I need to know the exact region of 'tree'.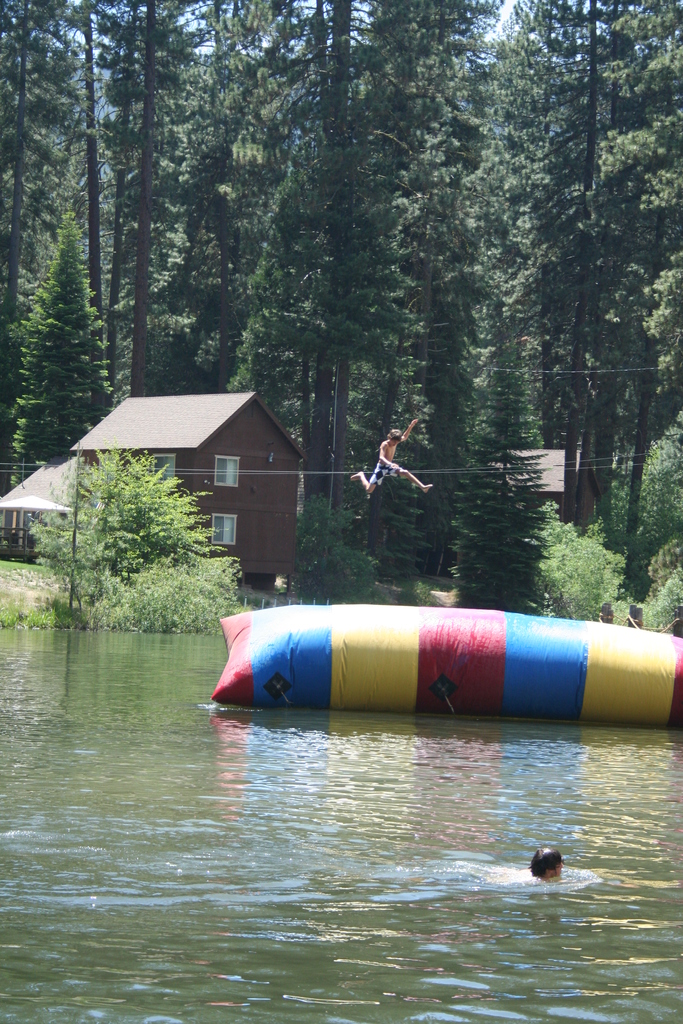
Region: bbox(70, 0, 202, 406).
